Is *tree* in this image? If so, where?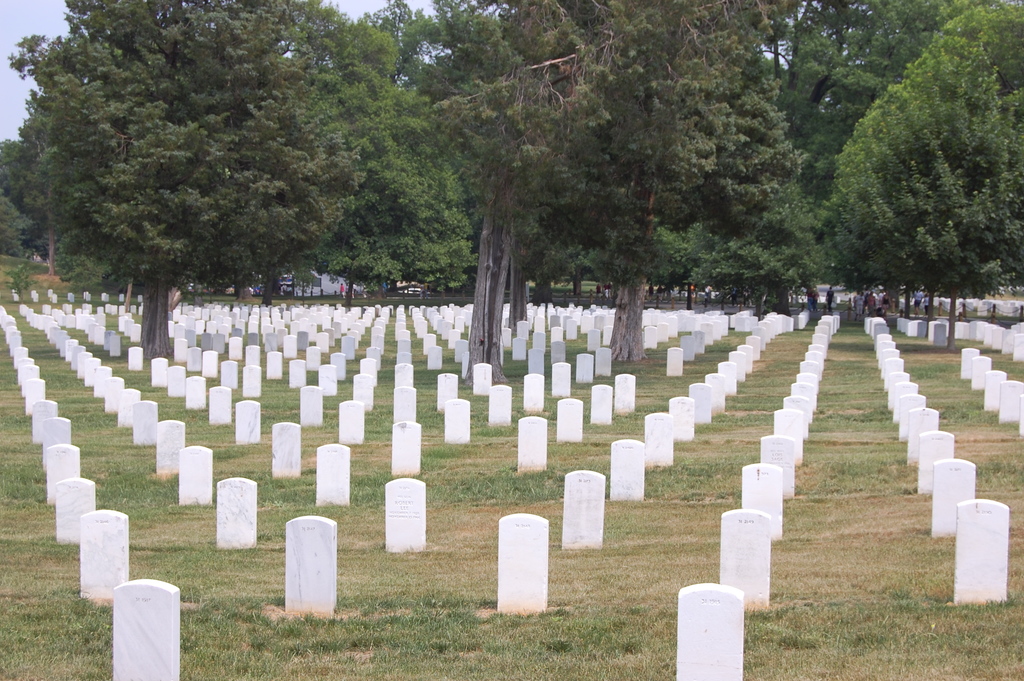
Yes, at {"left": 5, "top": 0, "right": 366, "bottom": 365}.
